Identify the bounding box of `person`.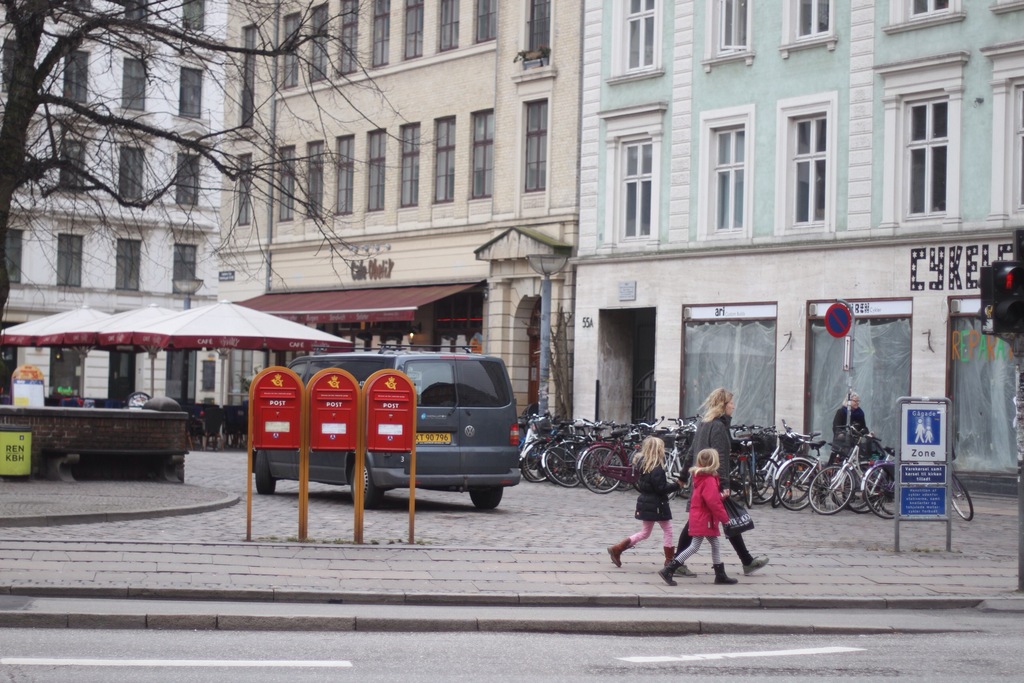
rect(833, 390, 881, 479).
